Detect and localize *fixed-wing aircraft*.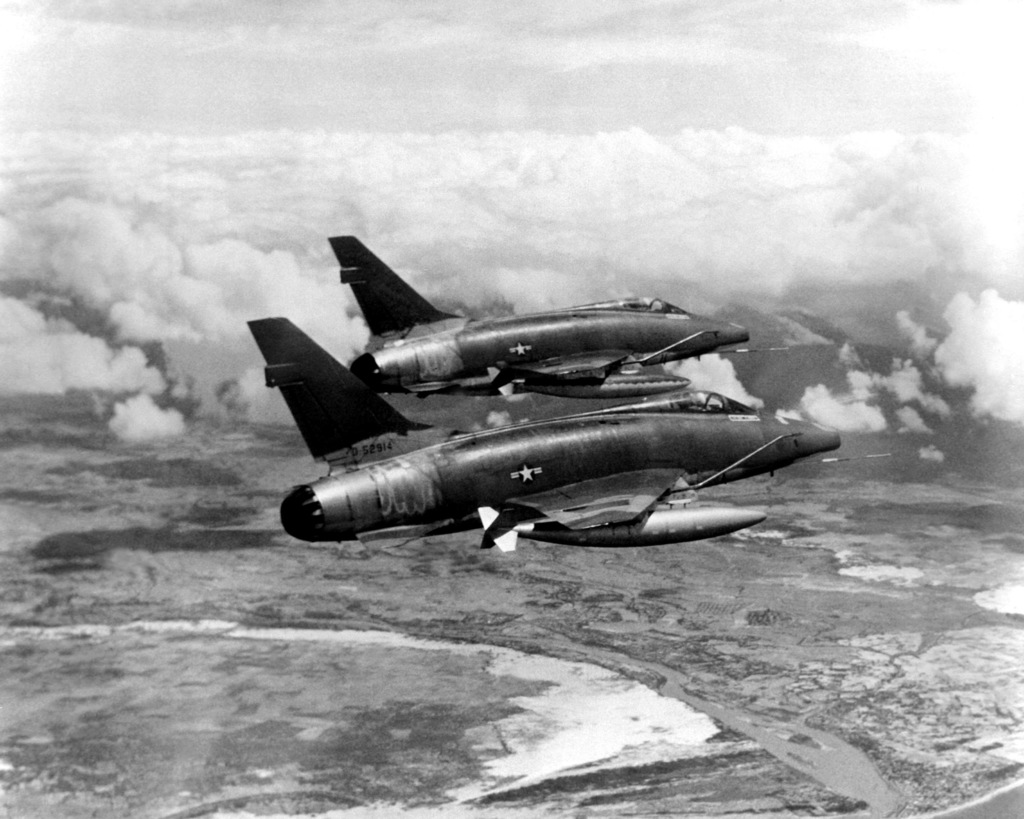
Localized at locate(233, 309, 841, 550).
